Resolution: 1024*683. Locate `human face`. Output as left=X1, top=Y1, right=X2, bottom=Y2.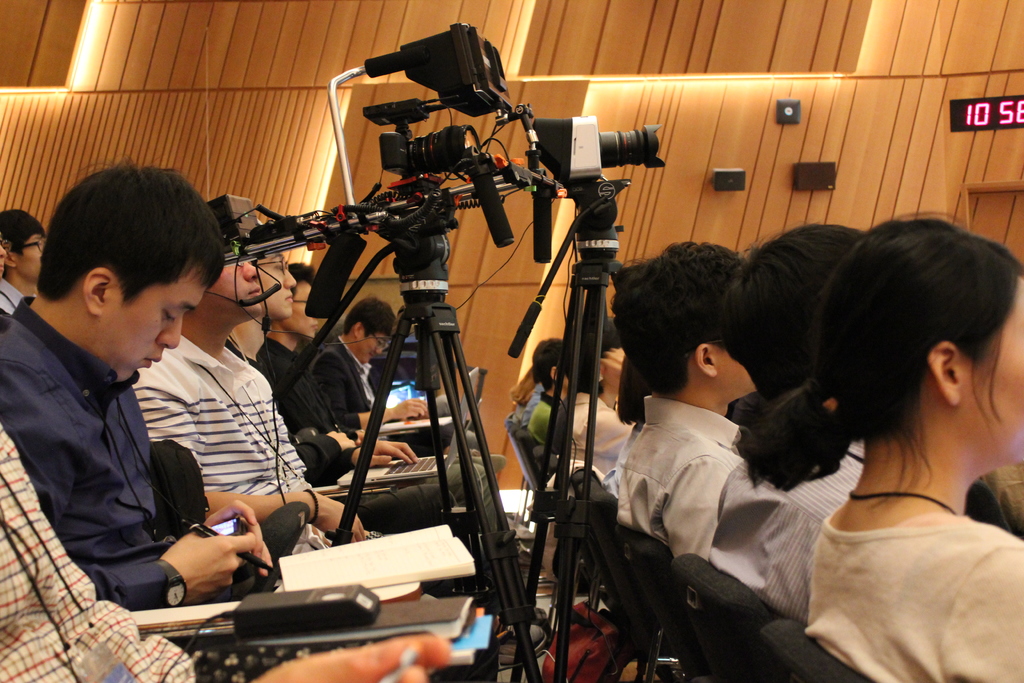
left=964, top=281, right=1023, bottom=462.
